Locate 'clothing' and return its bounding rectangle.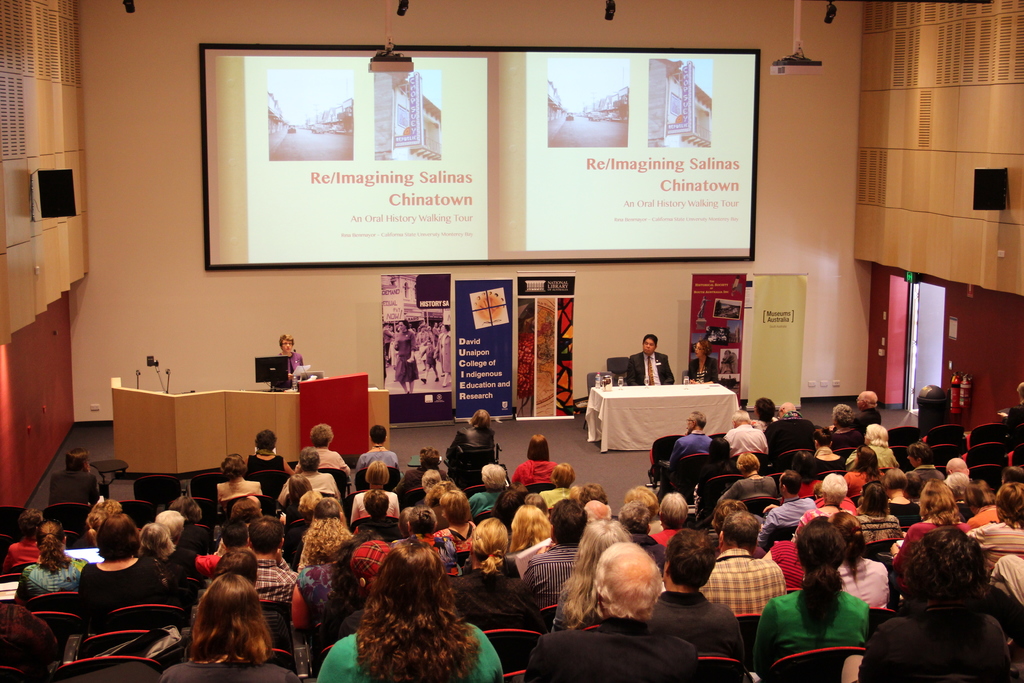
<bbox>48, 466, 109, 507</bbox>.
